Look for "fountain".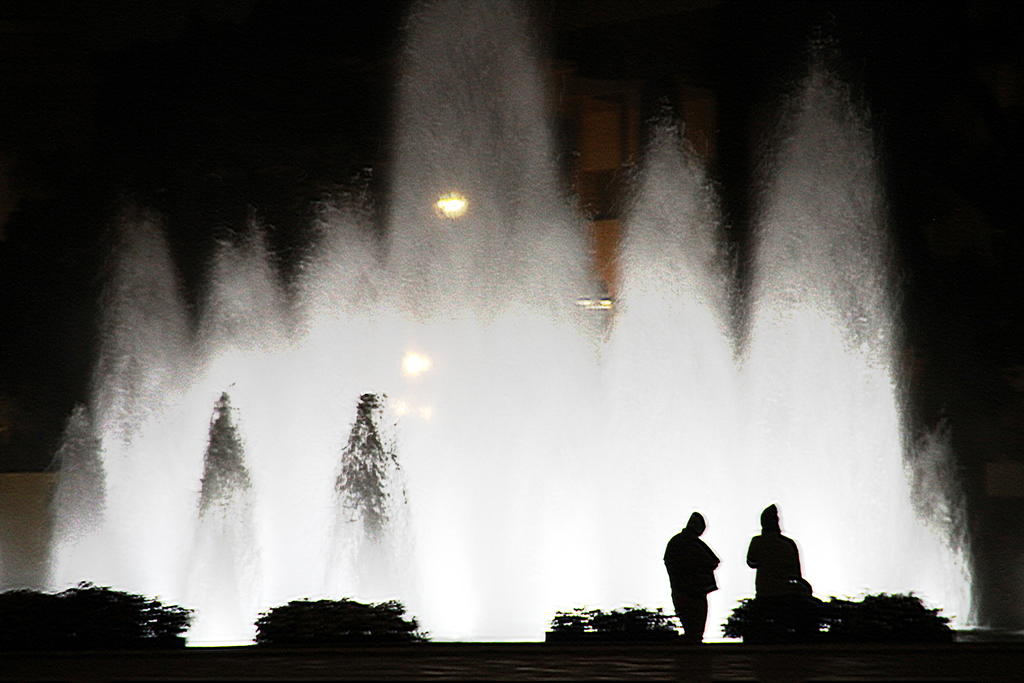
Found: [x1=26, y1=1, x2=984, y2=642].
